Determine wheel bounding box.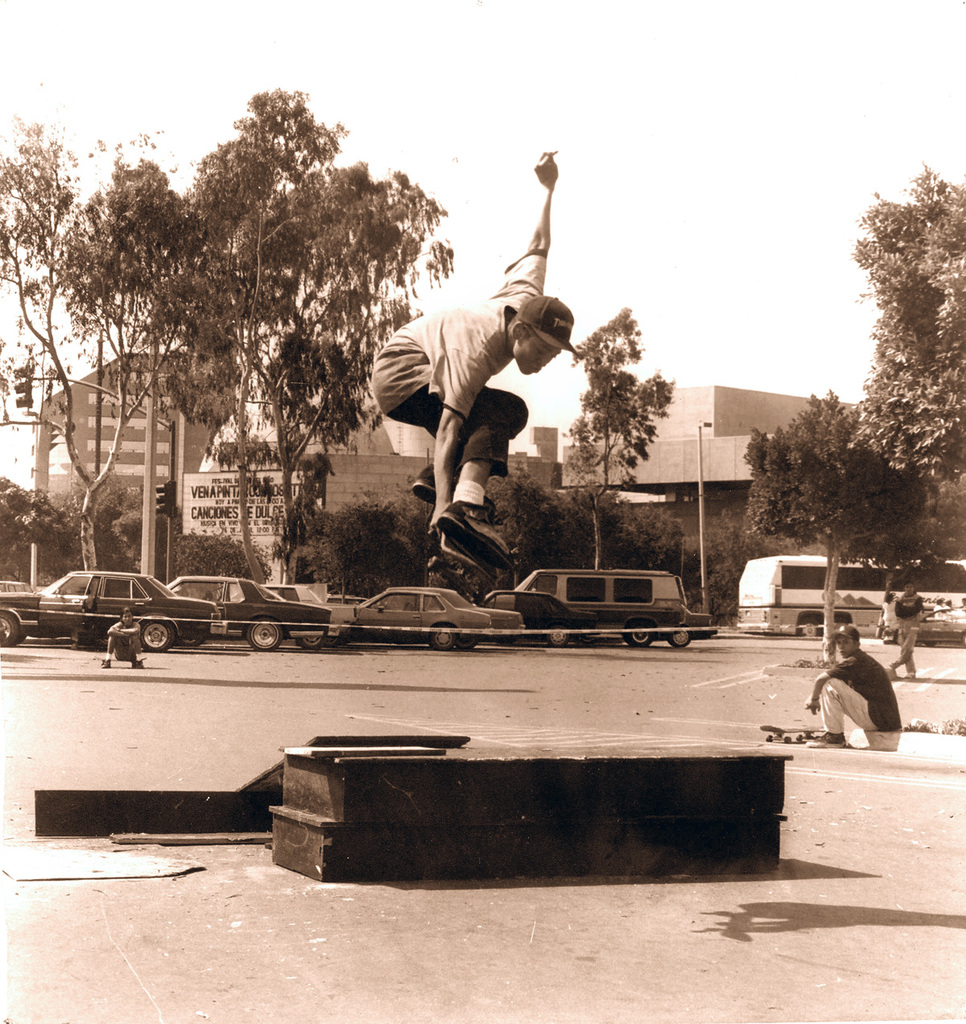
Determined: crop(427, 555, 442, 570).
